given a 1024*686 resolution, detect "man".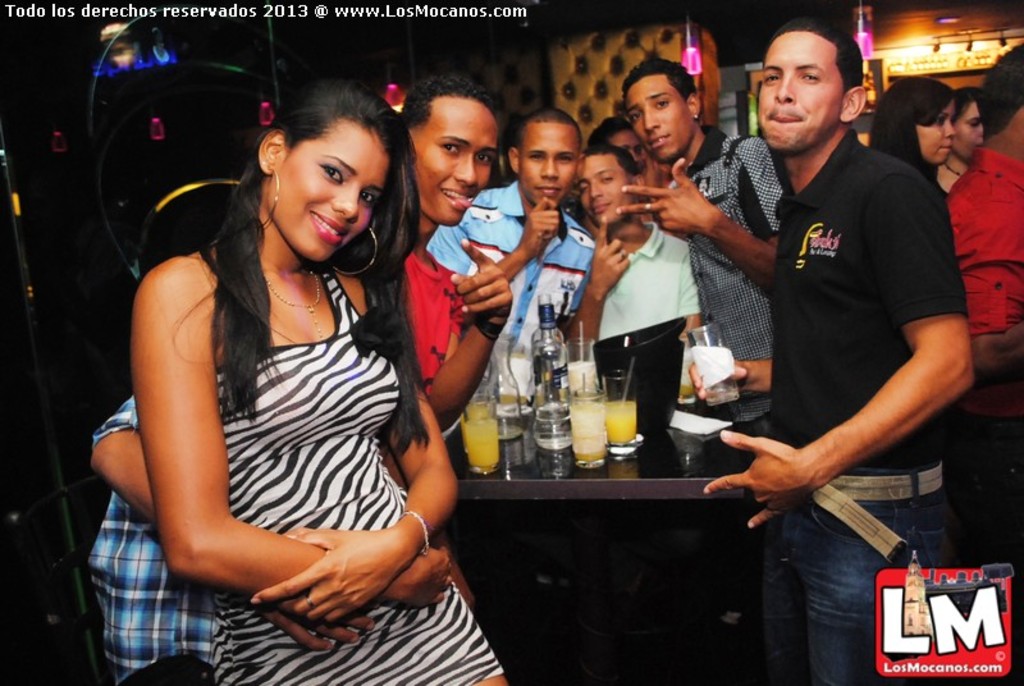
[x1=701, y1=0, x2=957, y2=658].
